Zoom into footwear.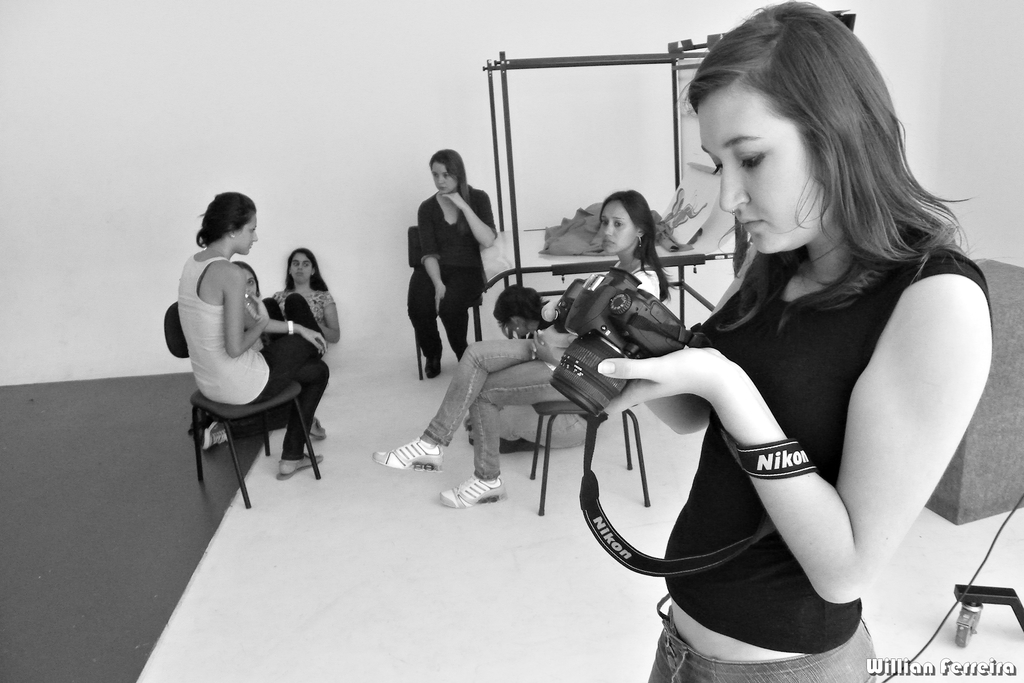
Zoom target: {"left": 312, "top": 415, "right": 328, "bottom": 439}.
